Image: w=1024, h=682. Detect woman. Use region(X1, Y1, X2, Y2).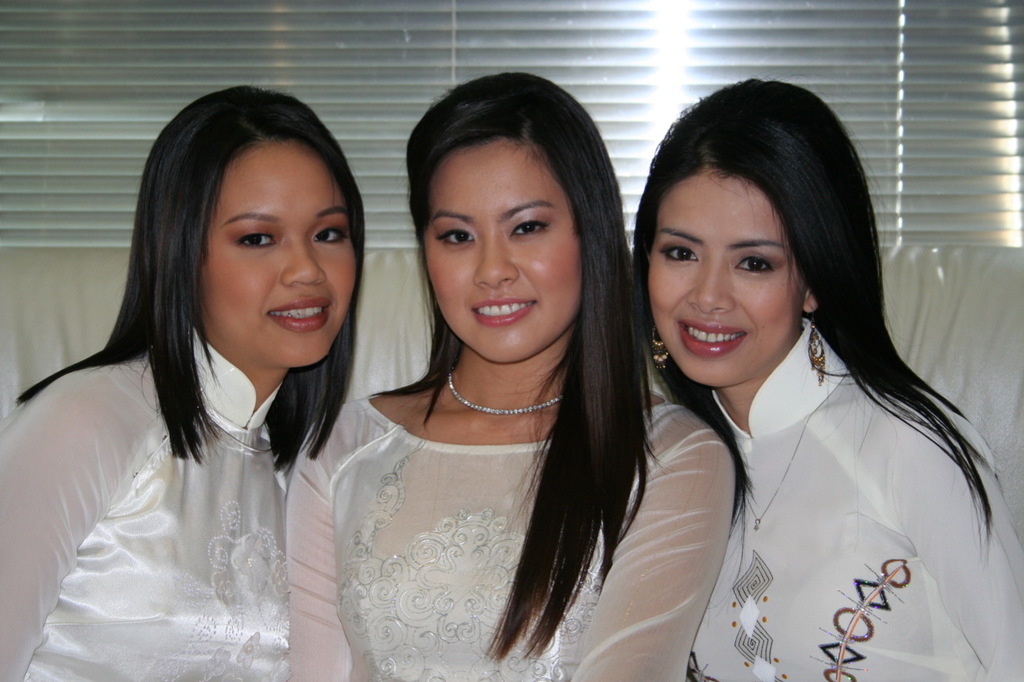
region(22, 74, 402, 676).
